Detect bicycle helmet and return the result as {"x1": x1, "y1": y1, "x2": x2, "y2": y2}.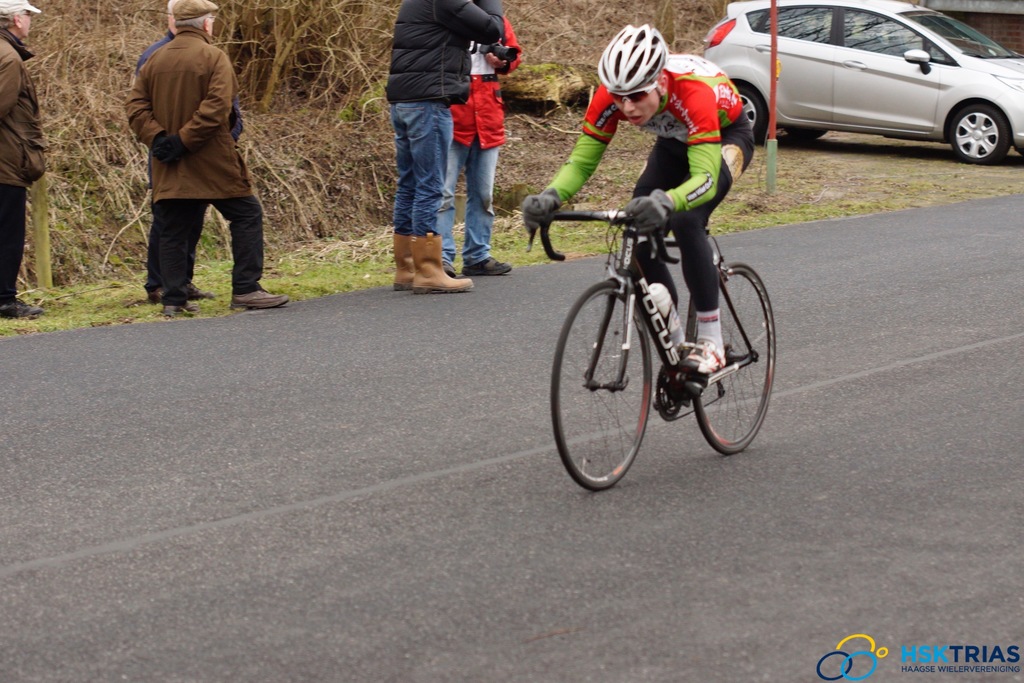
{"x1": 596, "y1": 24, "x2": 669, "y2": 105}.
